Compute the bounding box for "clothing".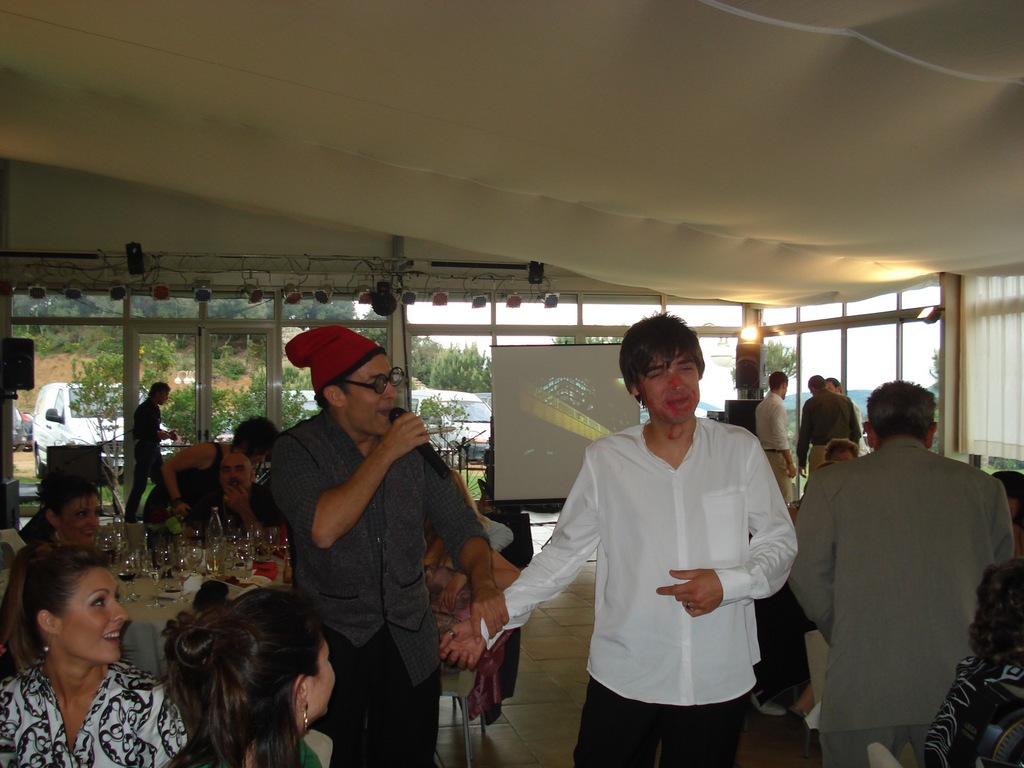
crop(781, 439, 1013, 765).
